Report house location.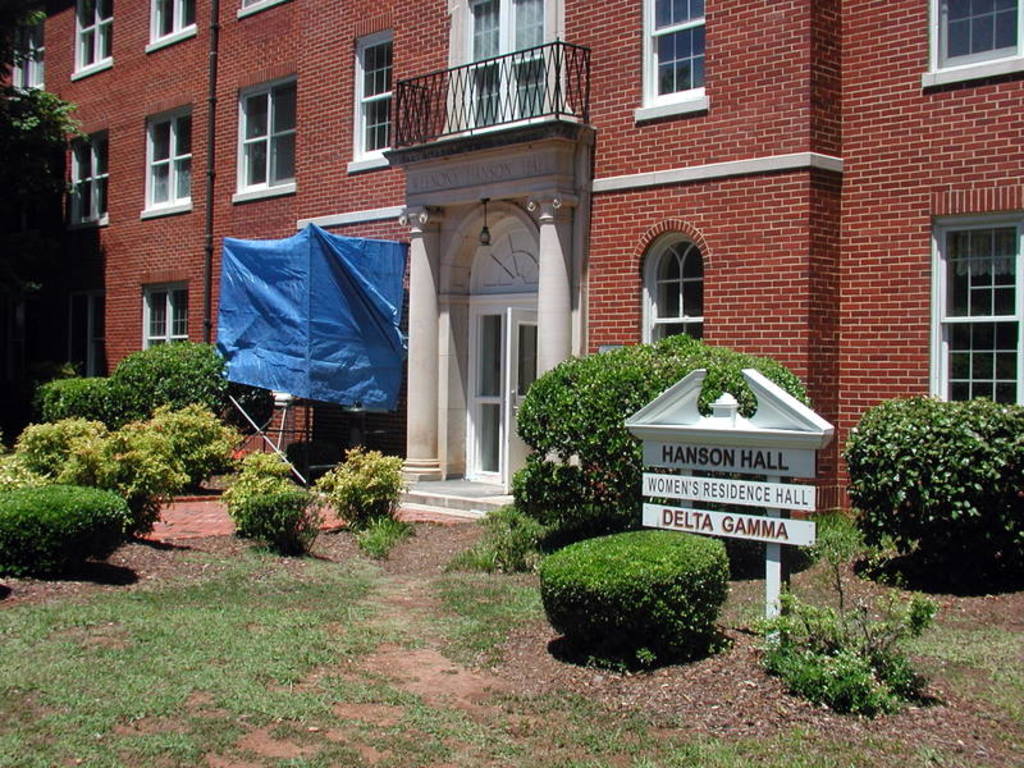
Report: x1=0 y1=0 x2=1023 y2=518.
